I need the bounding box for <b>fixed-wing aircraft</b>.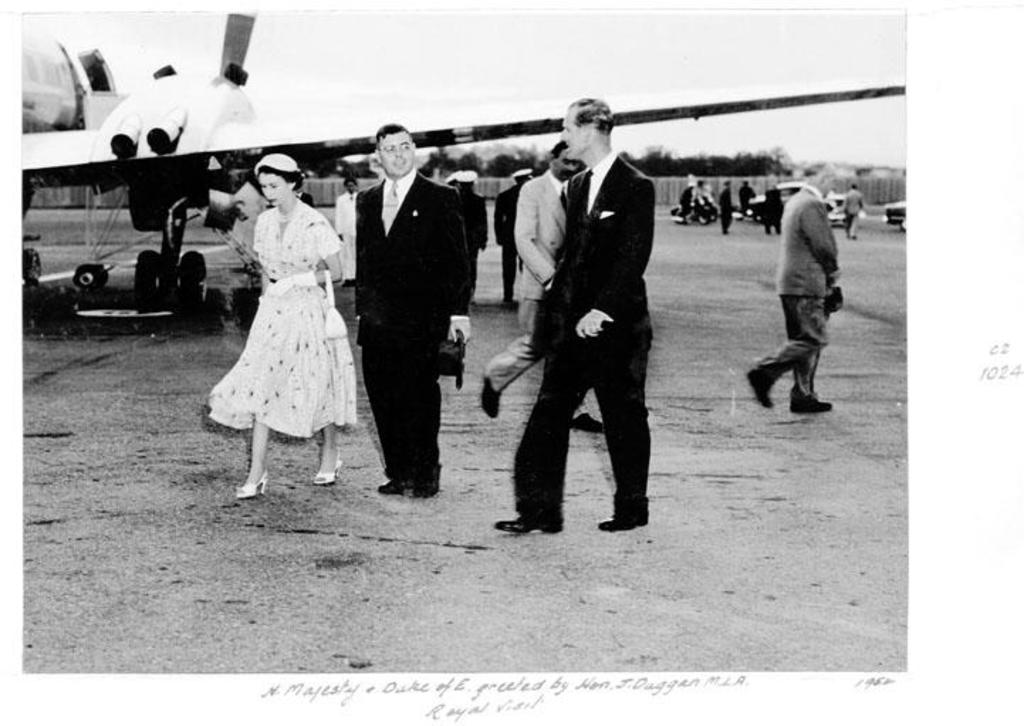
Here it is: x1=11 y1=7 x2=899 y2=311.
